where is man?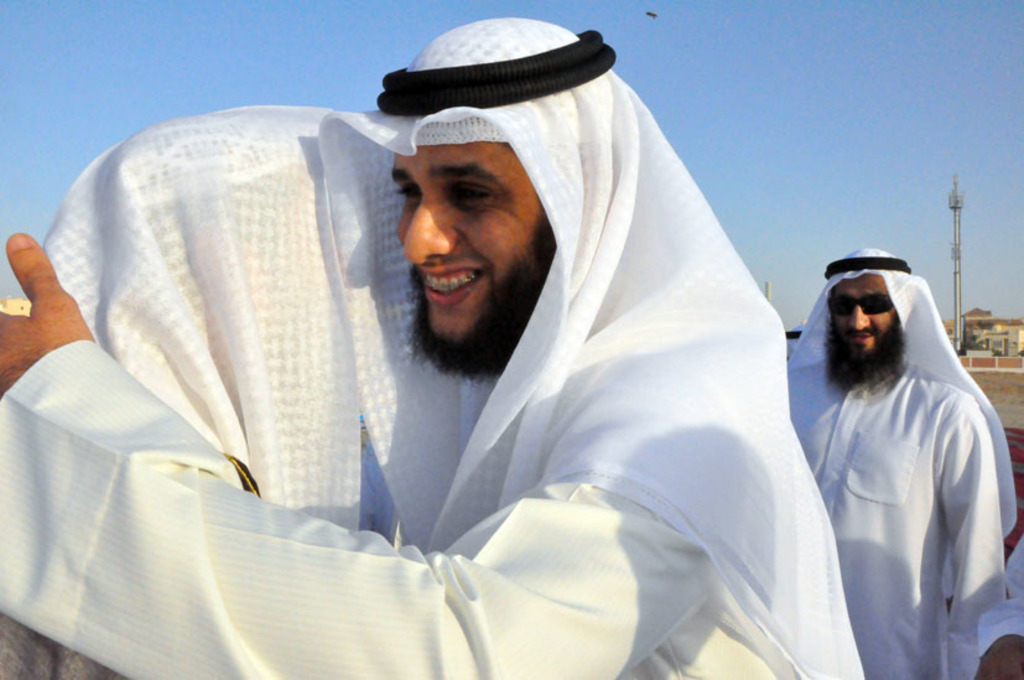
[961, 540, 1023, 679].
